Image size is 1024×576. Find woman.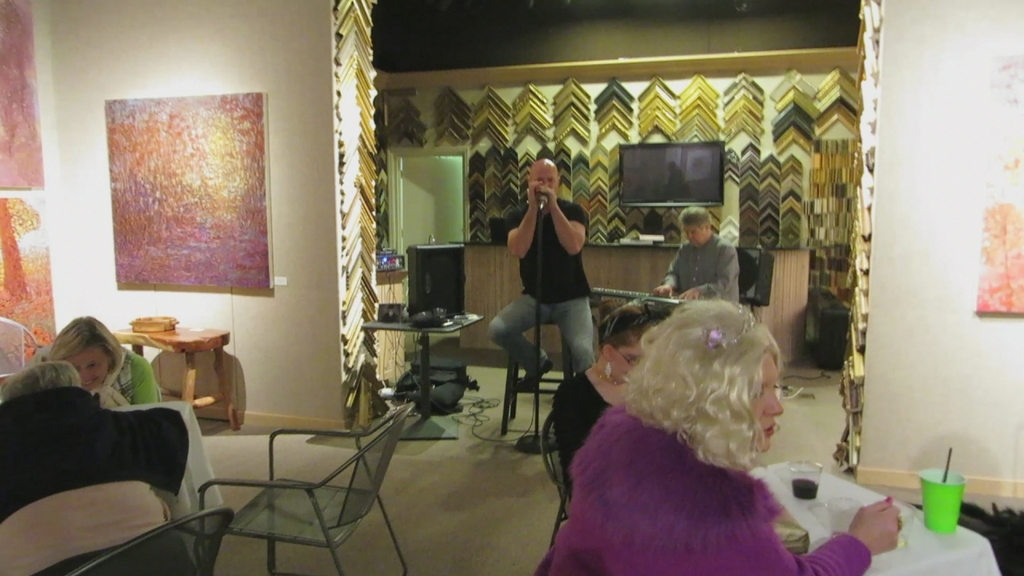
Rect(553, 299, 671, 509).
